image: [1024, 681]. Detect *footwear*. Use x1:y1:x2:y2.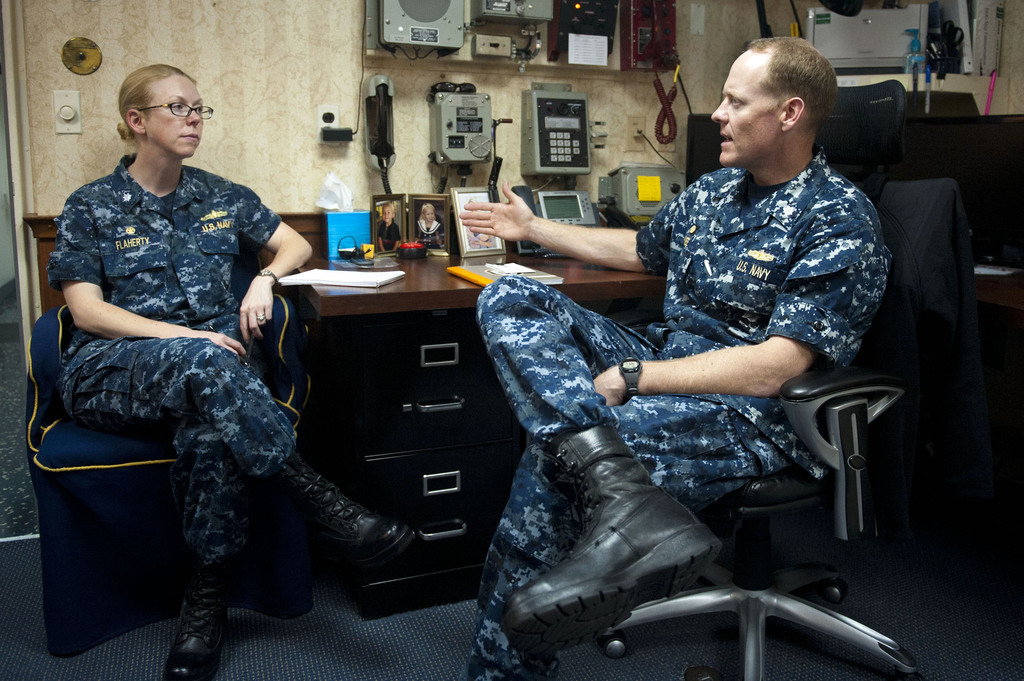
152:587:229:680.
